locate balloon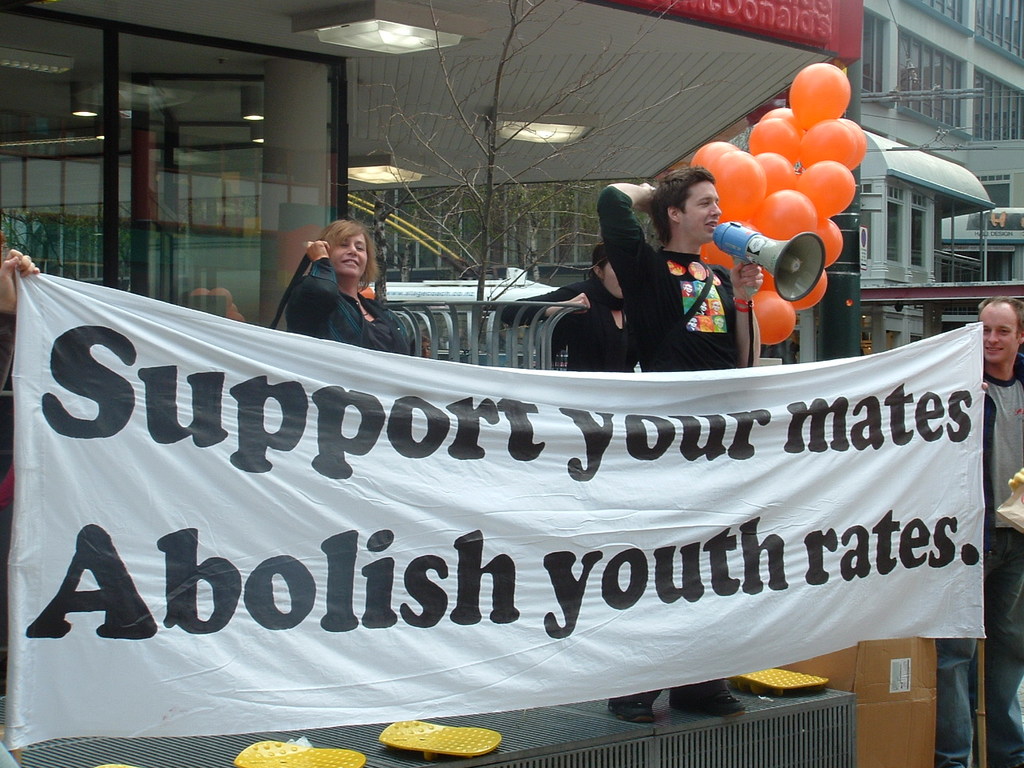
crop(750, 285, 797, 343)
